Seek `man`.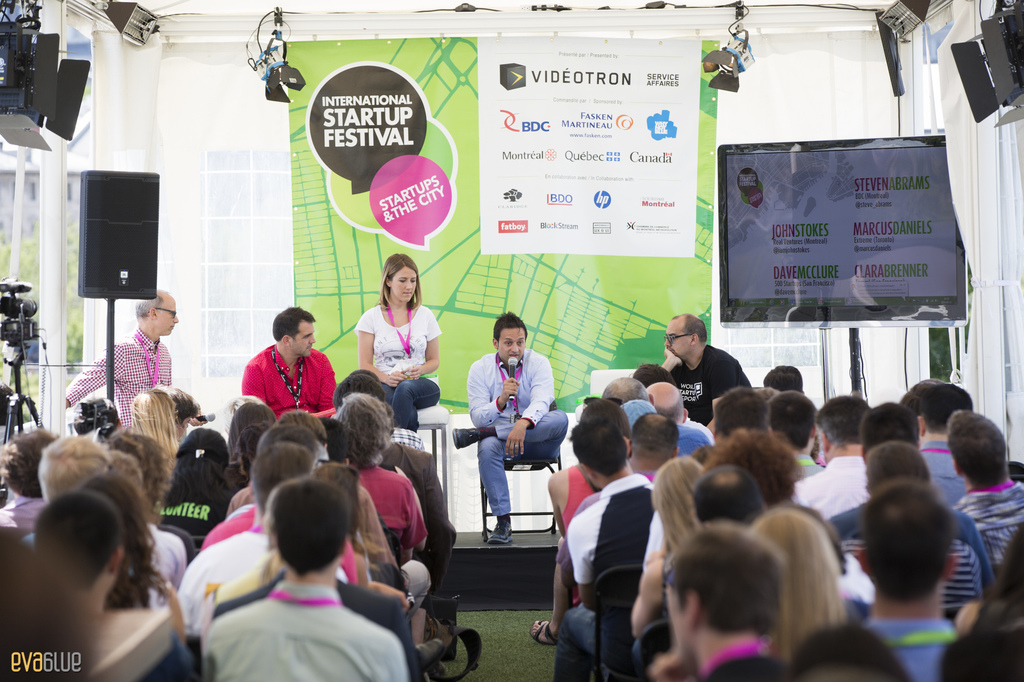
l=659, t=528, r=790, b=681.
